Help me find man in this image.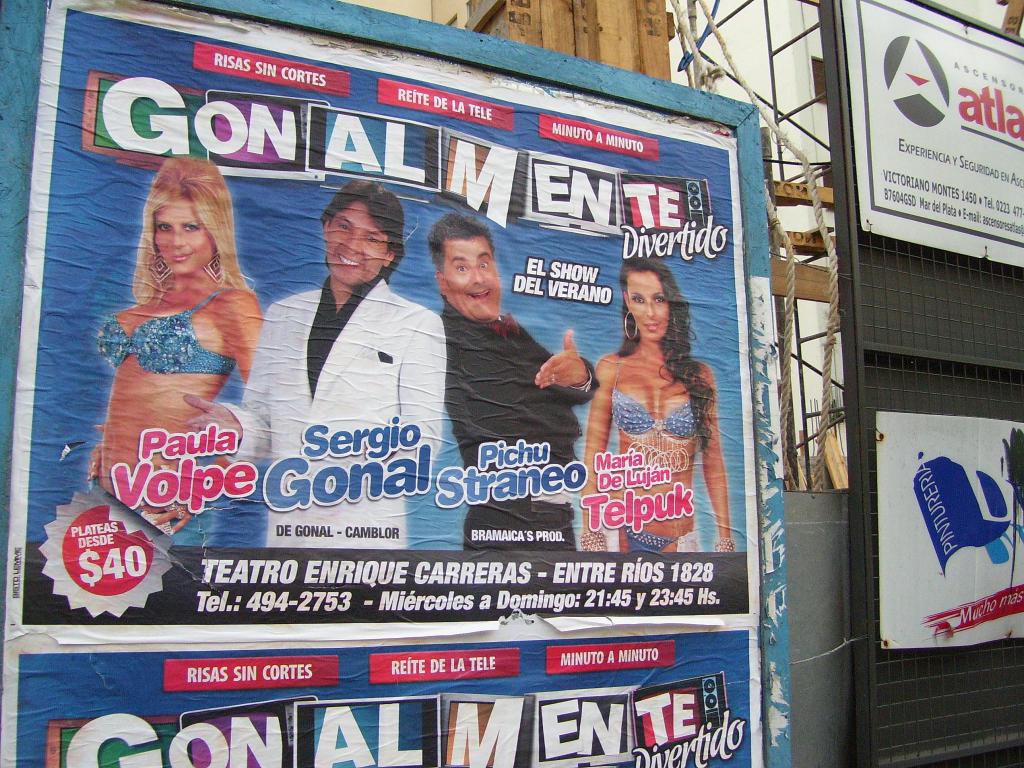
Found it: 440:207:605:553.
